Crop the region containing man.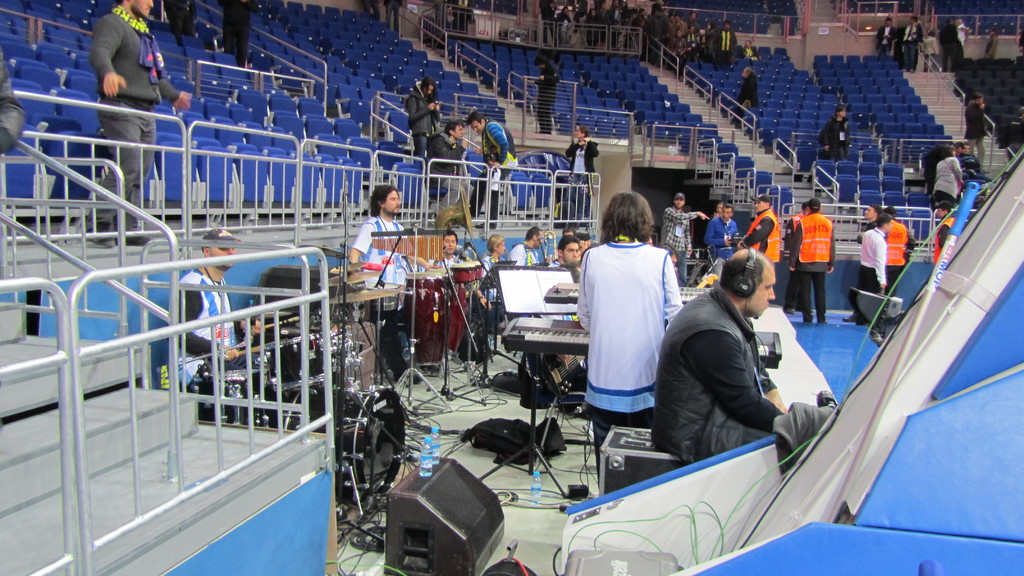
Crop region: <bbox>466, 111, 513, 209</bbox>.
